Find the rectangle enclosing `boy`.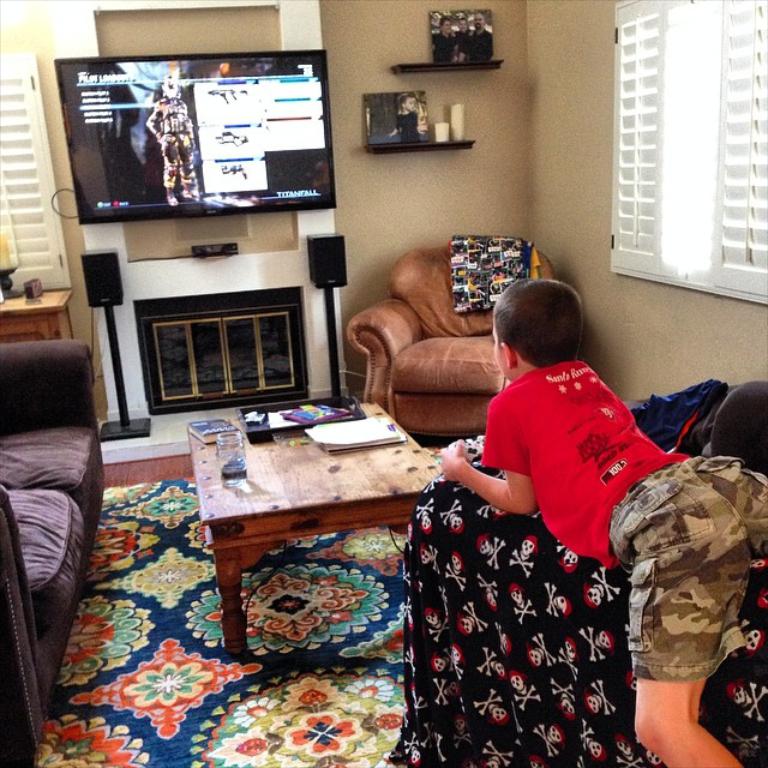
select_region(440, 276, 767, 767).
